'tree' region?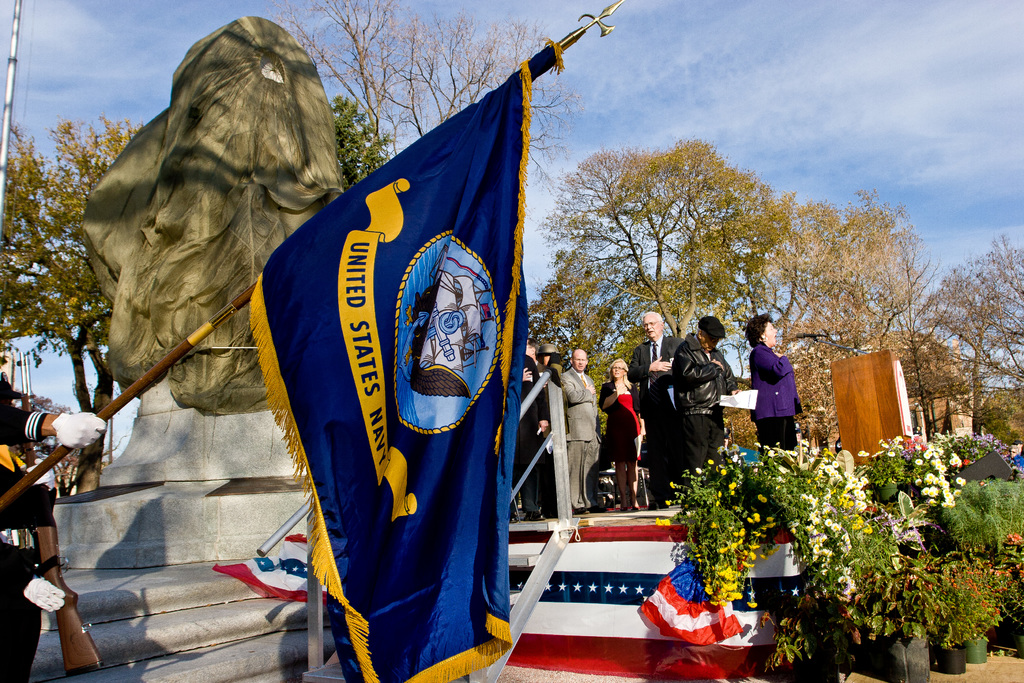
(x1=3, y1=110, x2=145, y2=494)
